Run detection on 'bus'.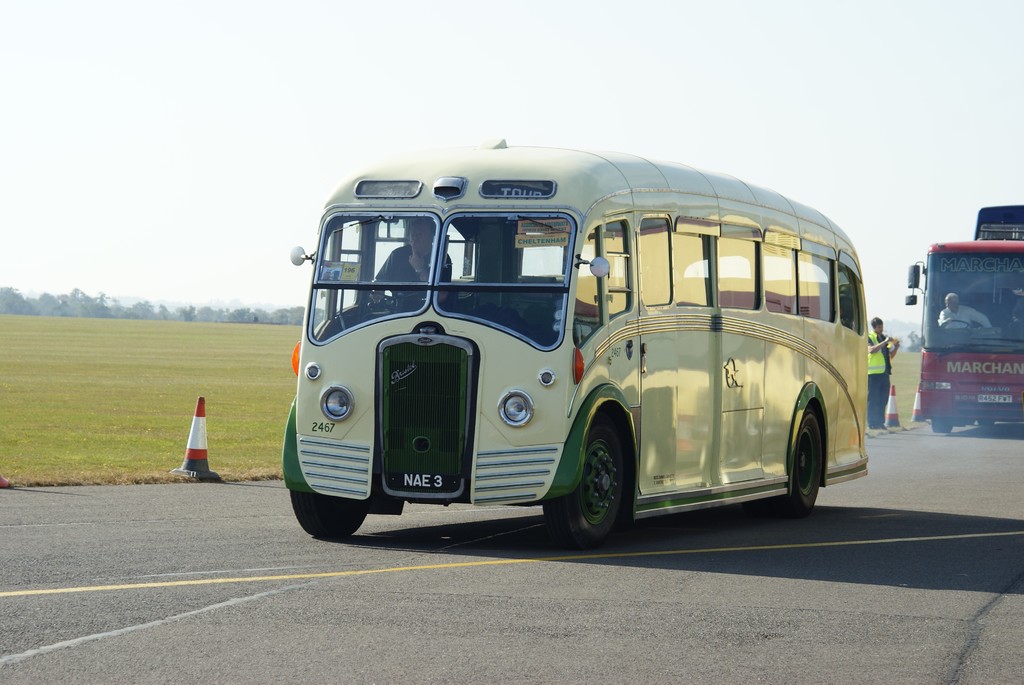
Result: l=291, t=134, r=885, b=557.
